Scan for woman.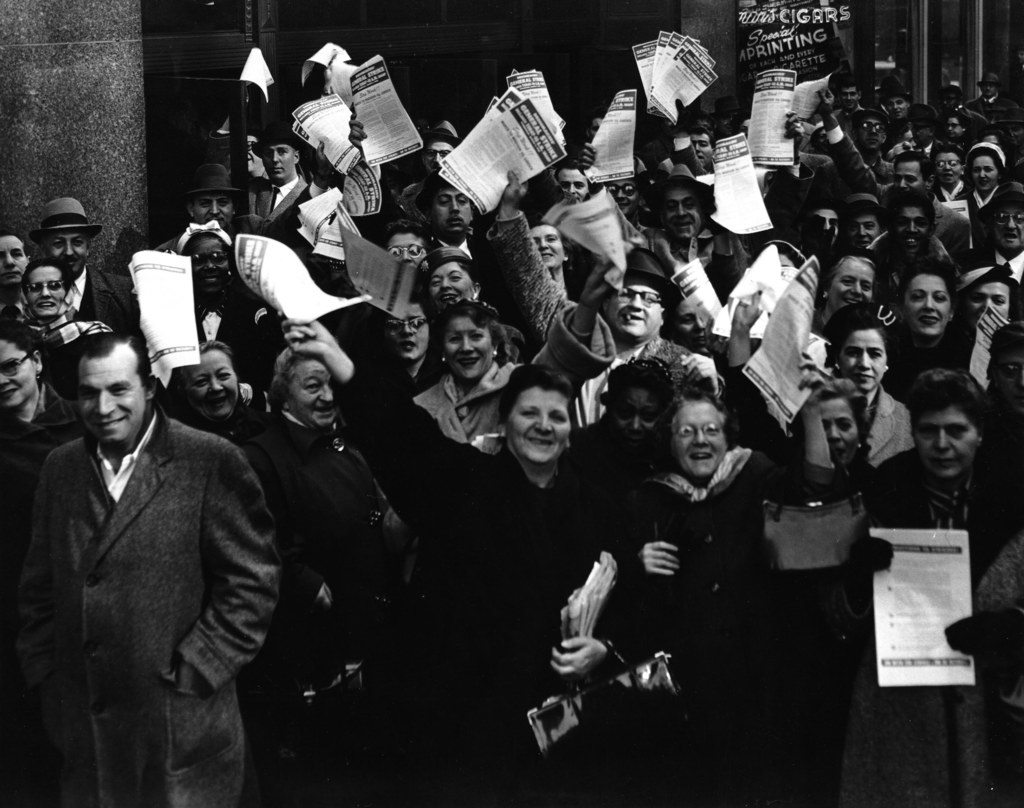
Scan result: detection(811, 376, 877, 479).
